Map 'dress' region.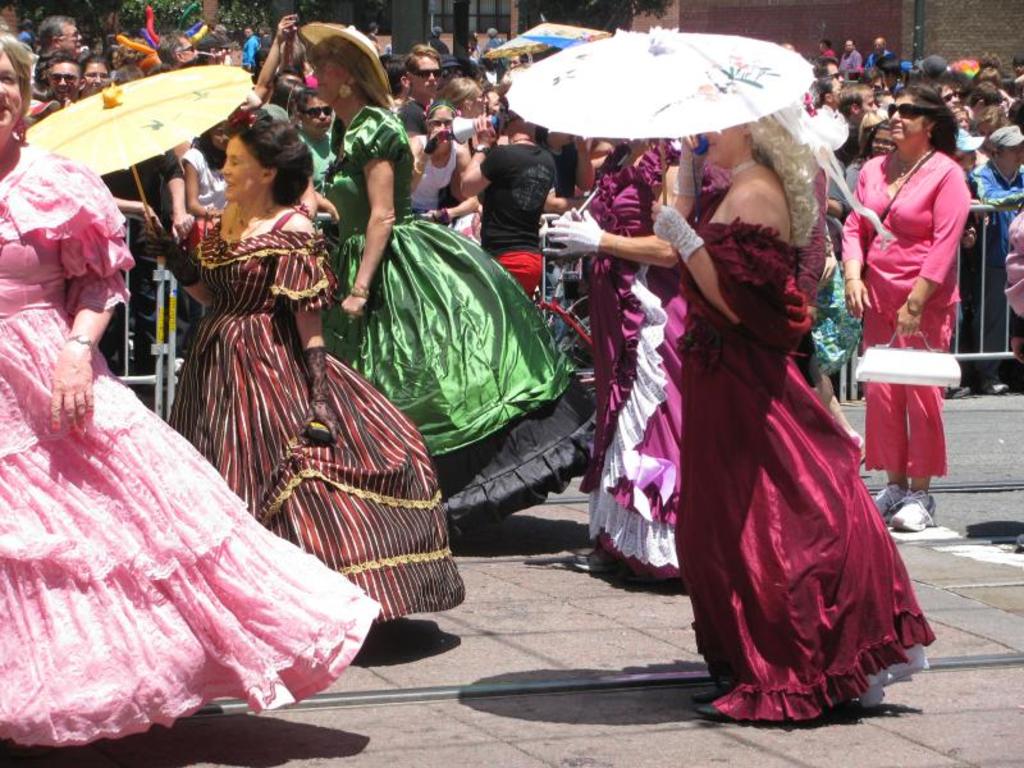
Mapped to box=[0, 141, 385, 754].
